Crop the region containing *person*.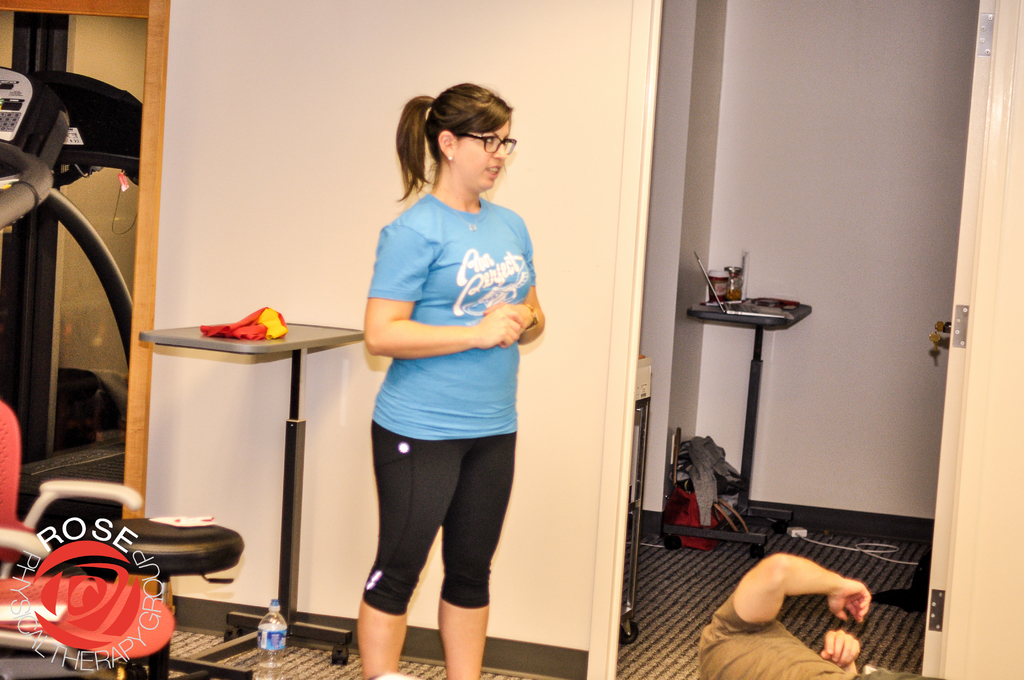
Crop region: BBox(364, 82, 544, 679).
